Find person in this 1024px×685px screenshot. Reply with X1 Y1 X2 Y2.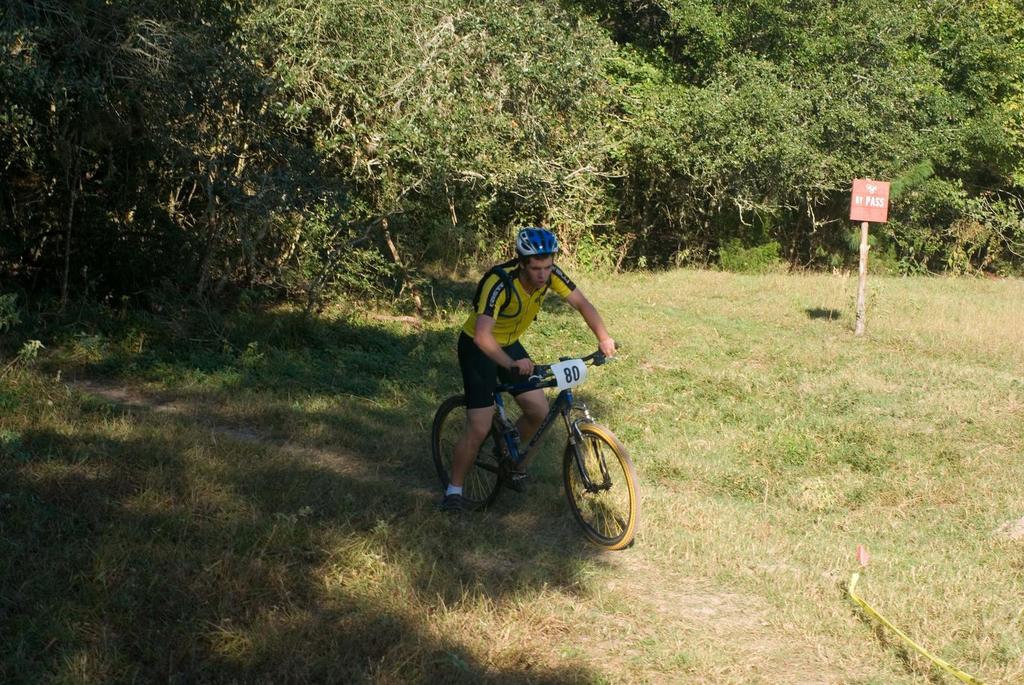
443 249 625 536.
